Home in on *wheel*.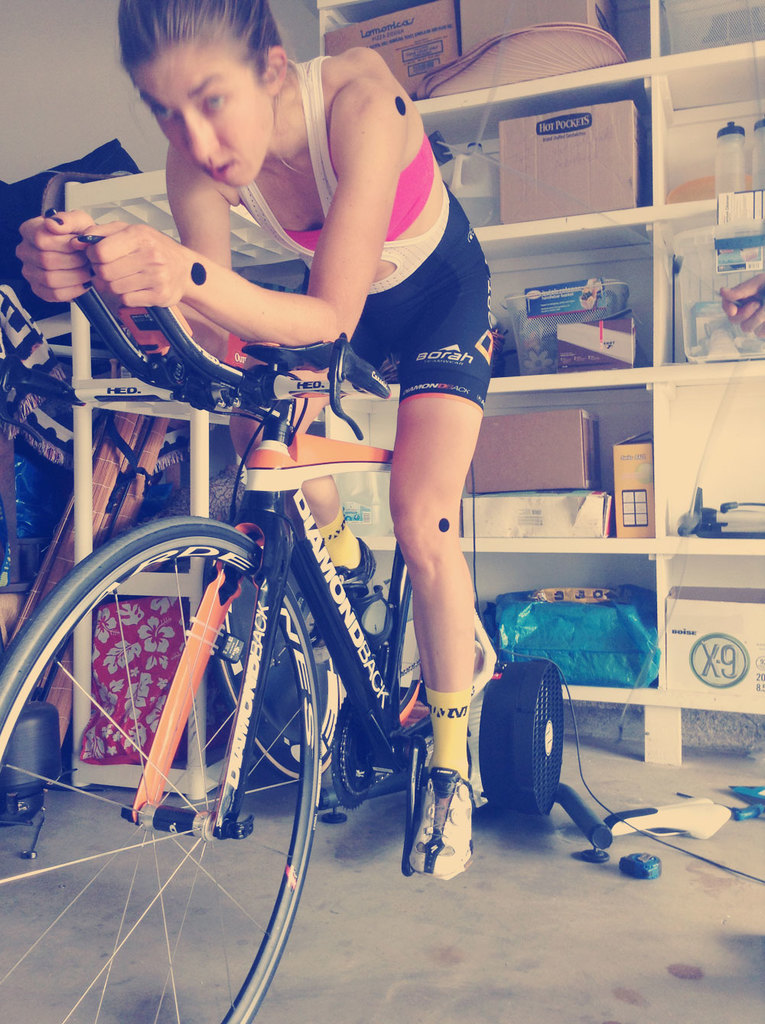
Homed in at rect(0, 511, 321, 1023).
